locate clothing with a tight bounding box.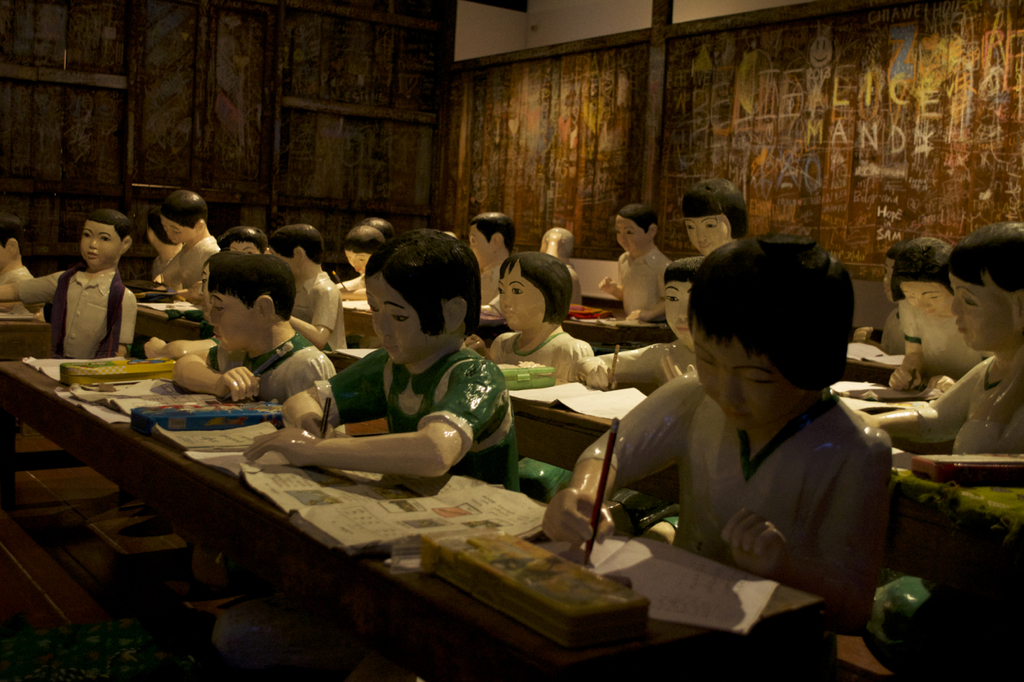
Rect(210, 333, 339, 397).
